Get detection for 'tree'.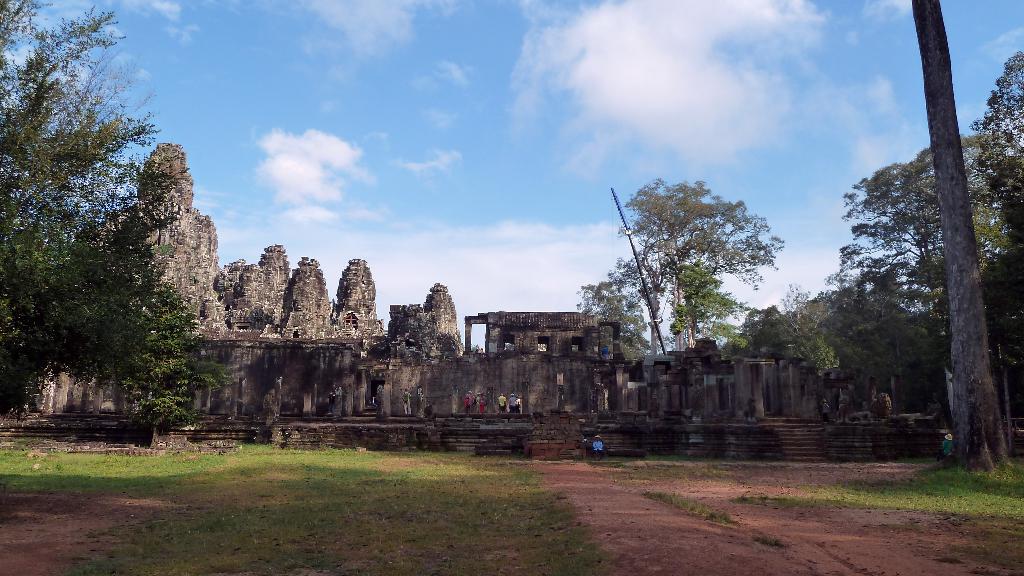
Detection: bbox(672, 257, 752, 372).
